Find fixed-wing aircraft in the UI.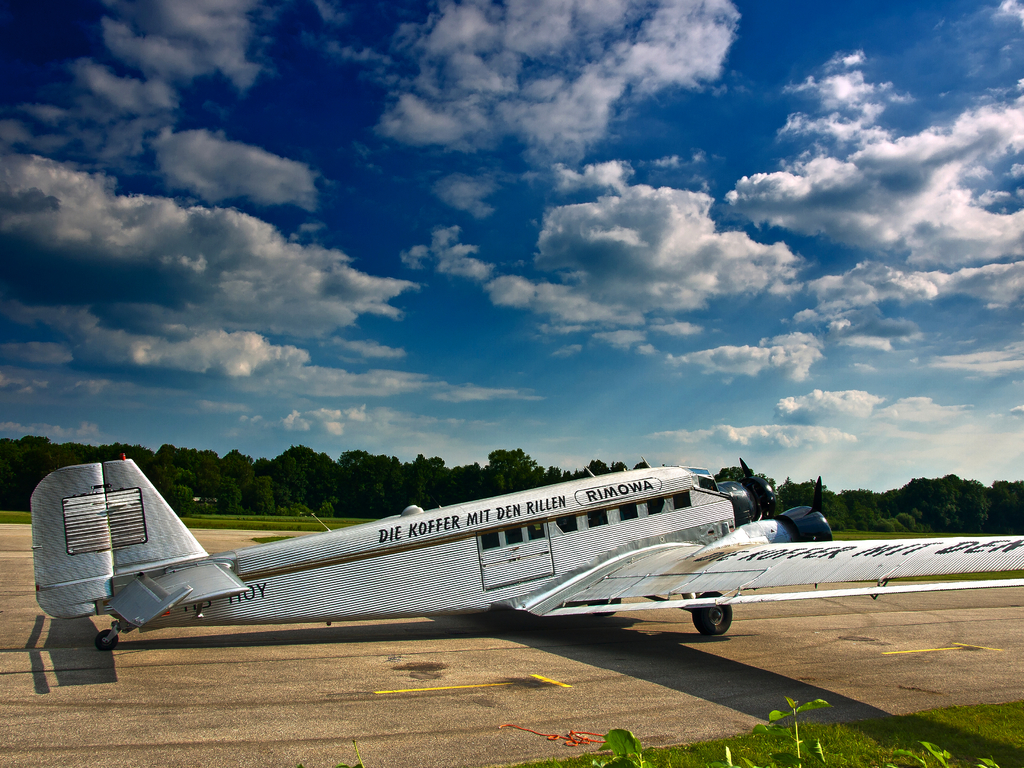
UI element at (29, 450, 1023, 651).
